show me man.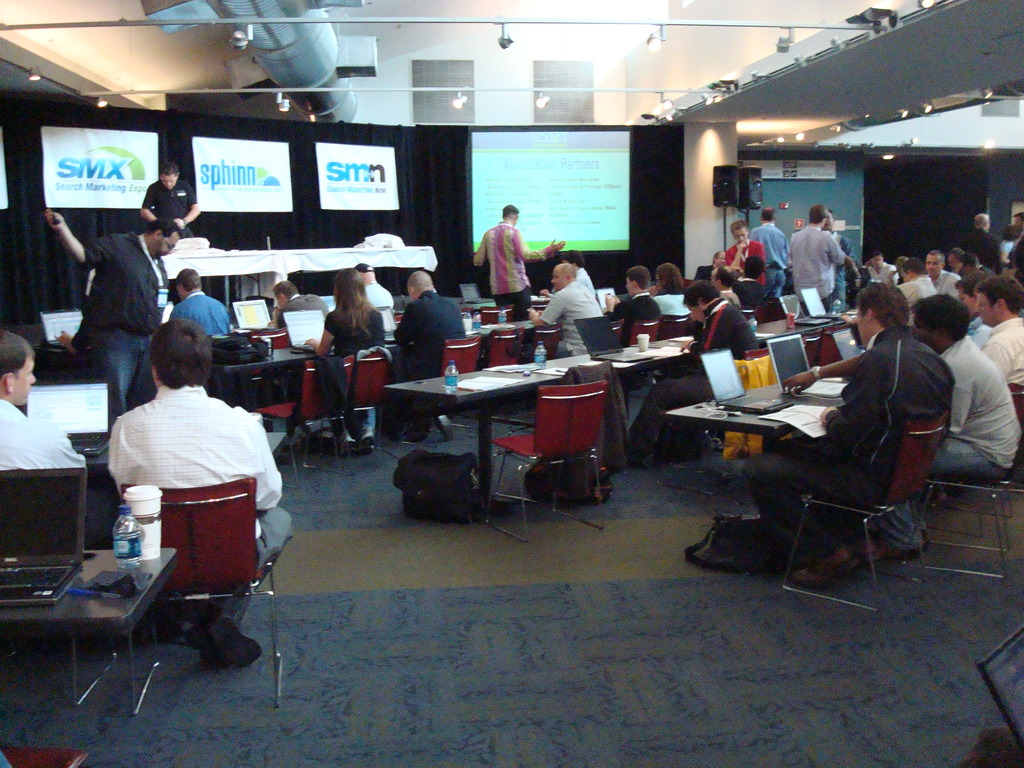
man is here: (left=463, top=205, right=566, bottom=320).
